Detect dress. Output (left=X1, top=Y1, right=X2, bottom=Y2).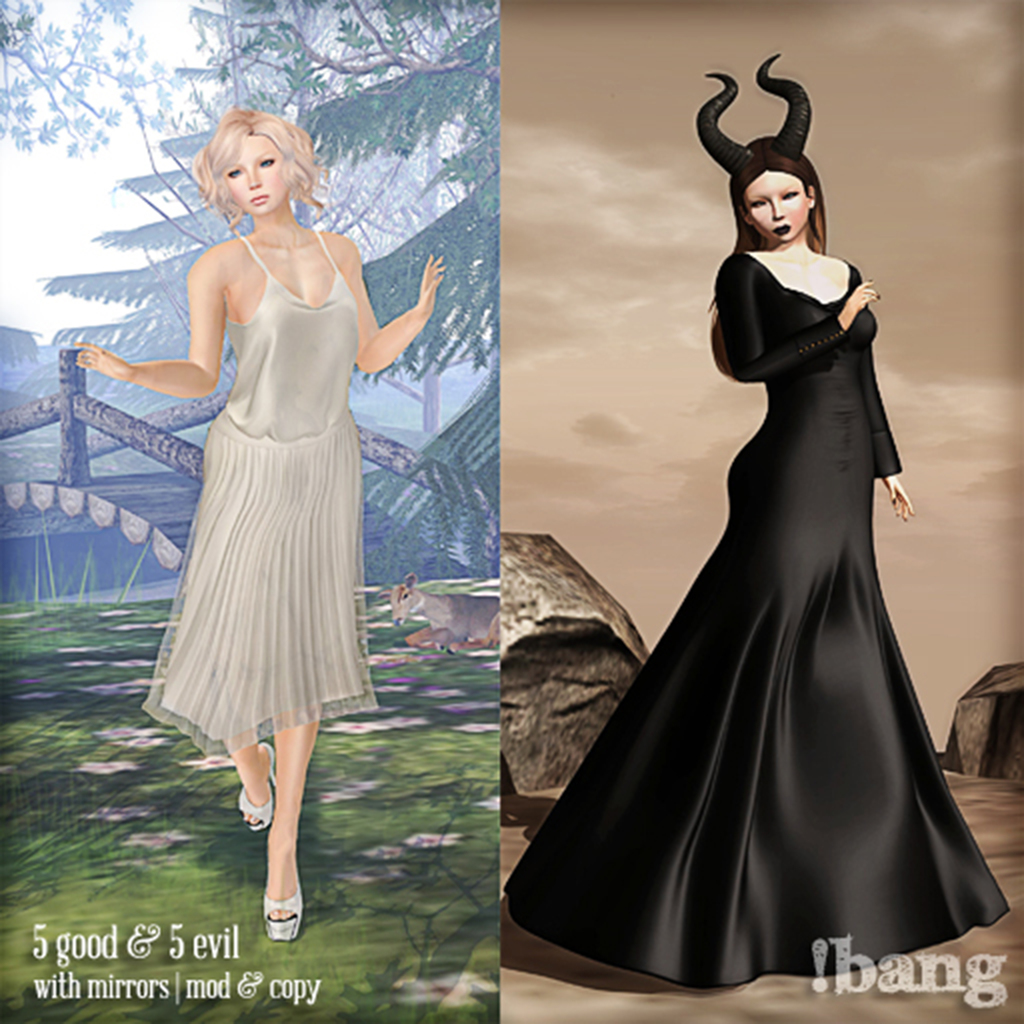
(left=140, top=228, right=376, bottom=760).
